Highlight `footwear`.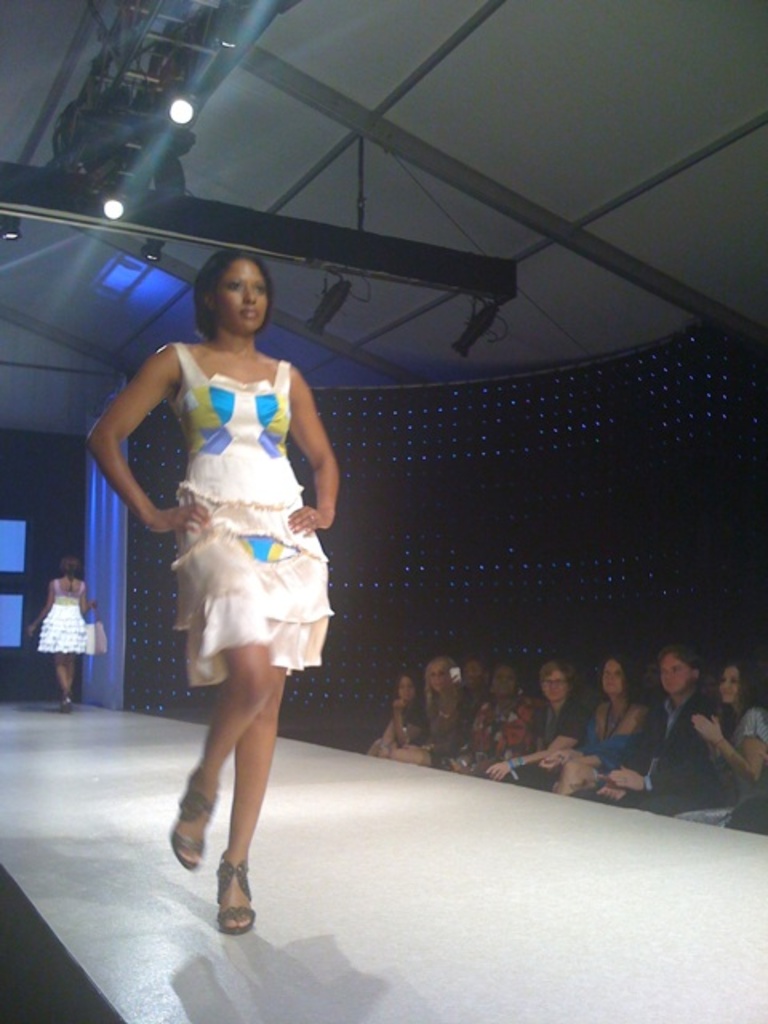
Highlighted region: bbox=[197, 858, 262, 942].
